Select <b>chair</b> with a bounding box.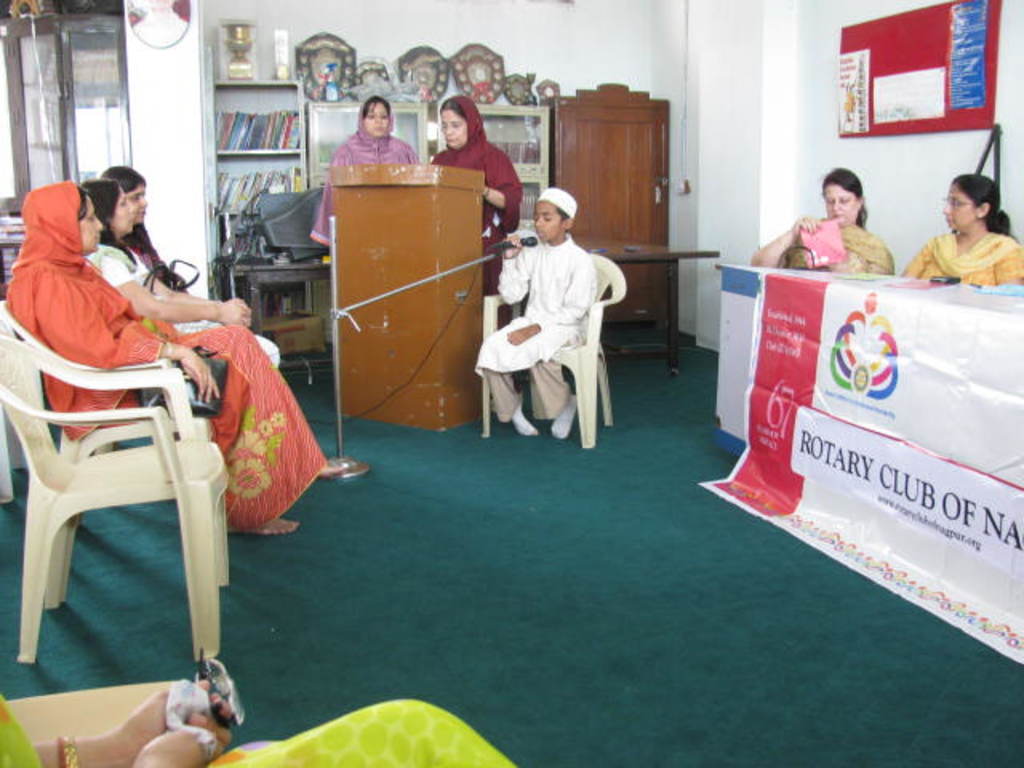
box(0, 304, 221, 600).
